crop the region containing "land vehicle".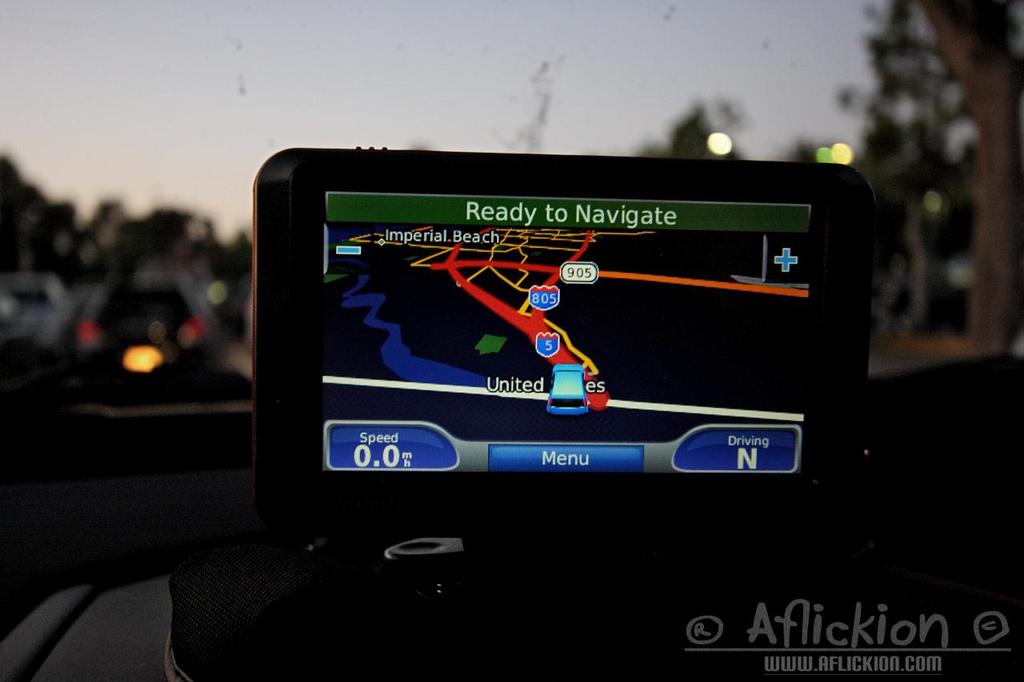
Crop region: <box>2,269,72,362</box>.
